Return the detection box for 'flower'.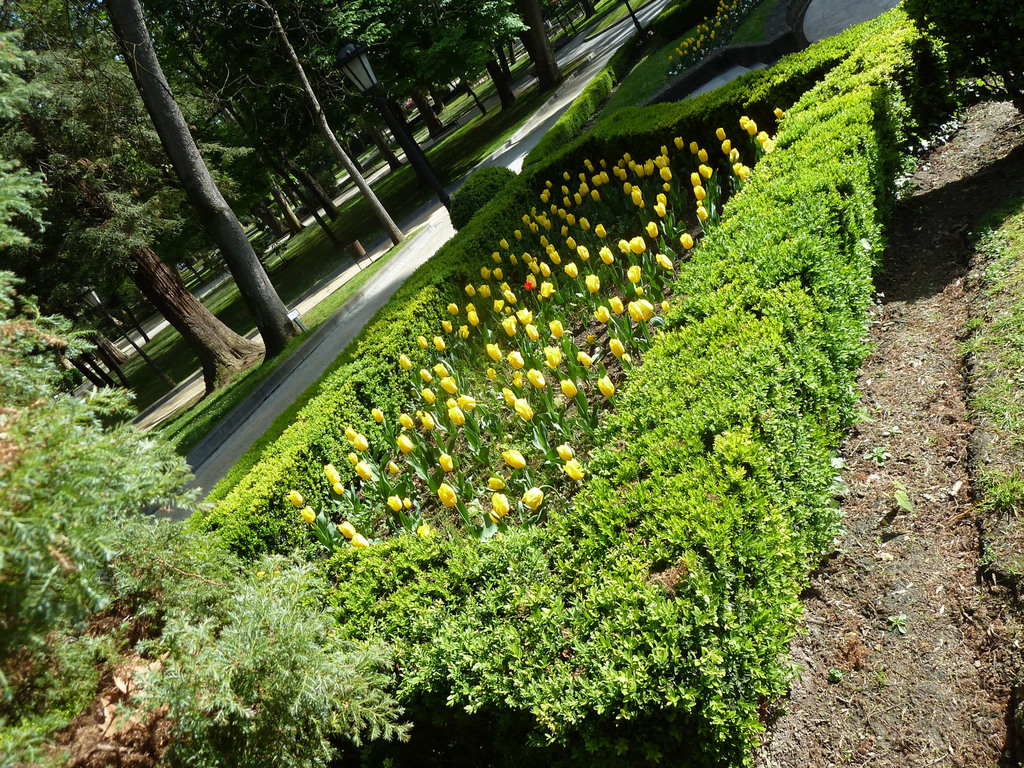
(left=645, top=160, right=653, bottom=180).
